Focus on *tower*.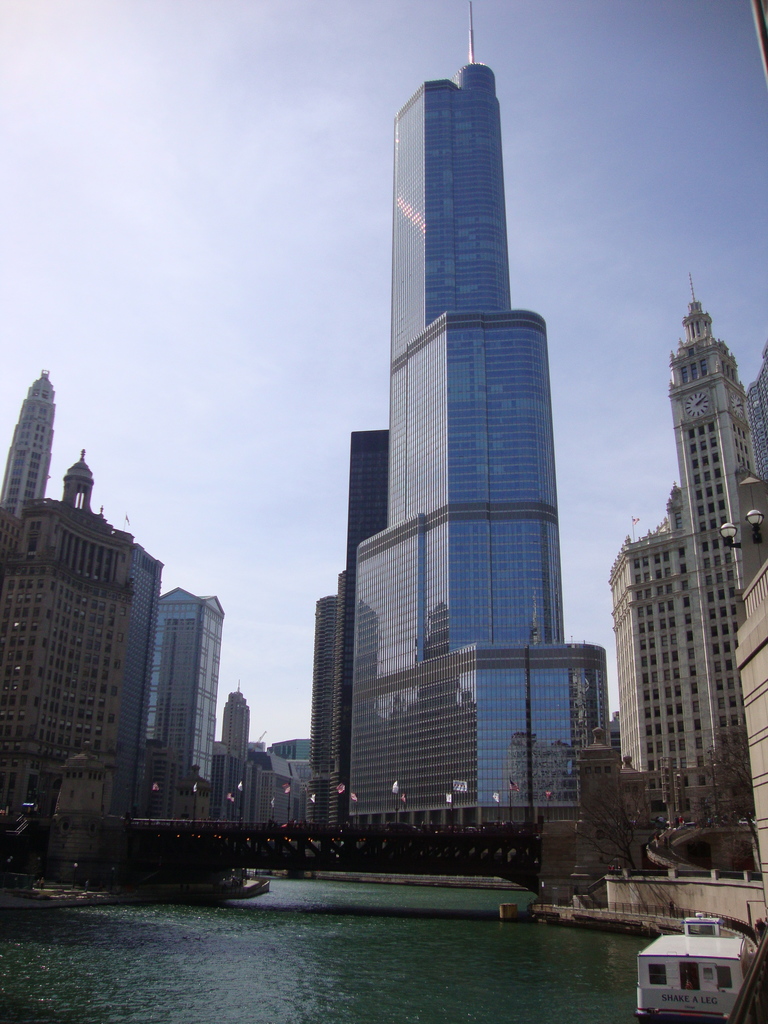
Focused at l=0, t=372, r=56, b=522.
